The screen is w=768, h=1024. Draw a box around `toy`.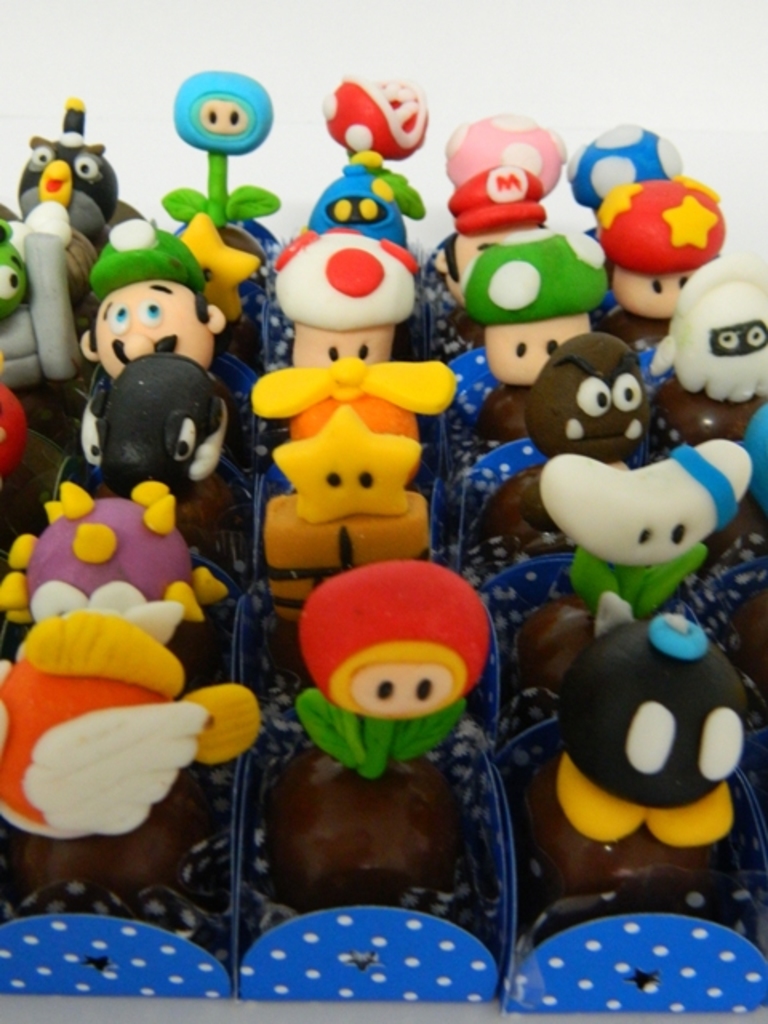
[245,358,450,630].
